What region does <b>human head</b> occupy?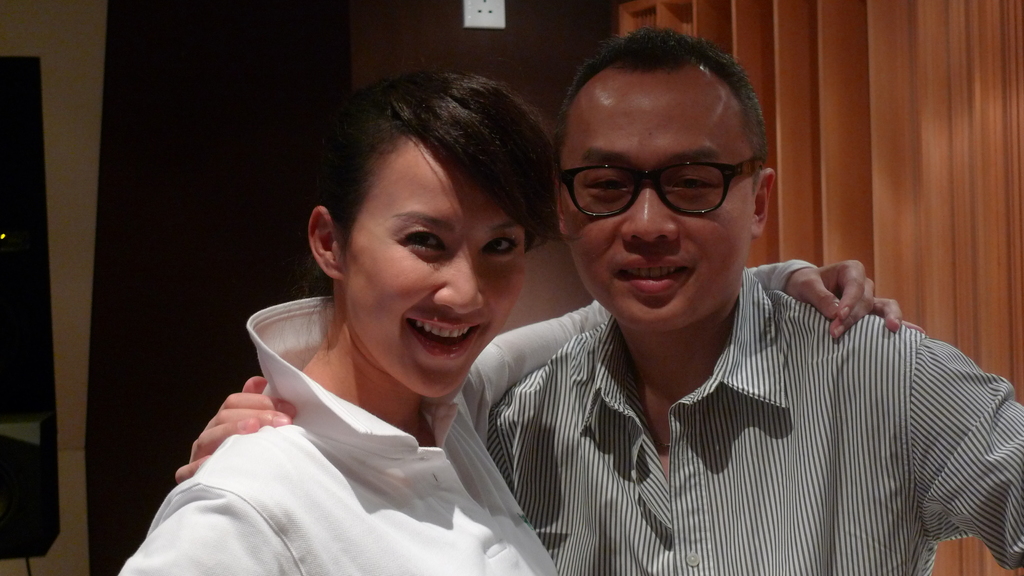
<region>304, 71, 545, 402</region>.
